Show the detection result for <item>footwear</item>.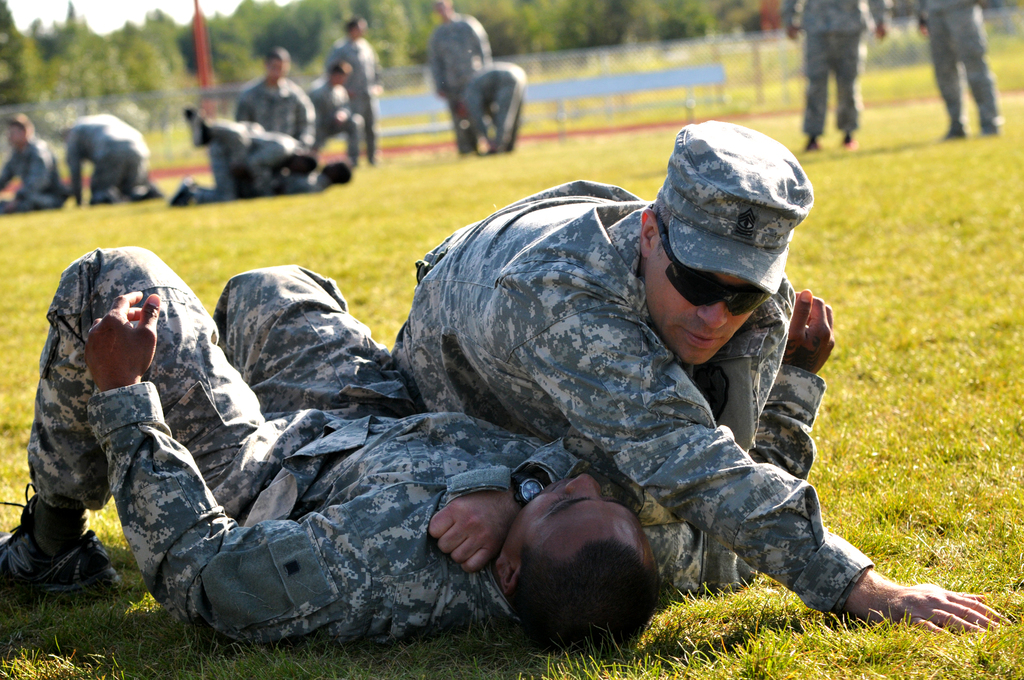
[left=0, top=483, right=120, bottom=598].
